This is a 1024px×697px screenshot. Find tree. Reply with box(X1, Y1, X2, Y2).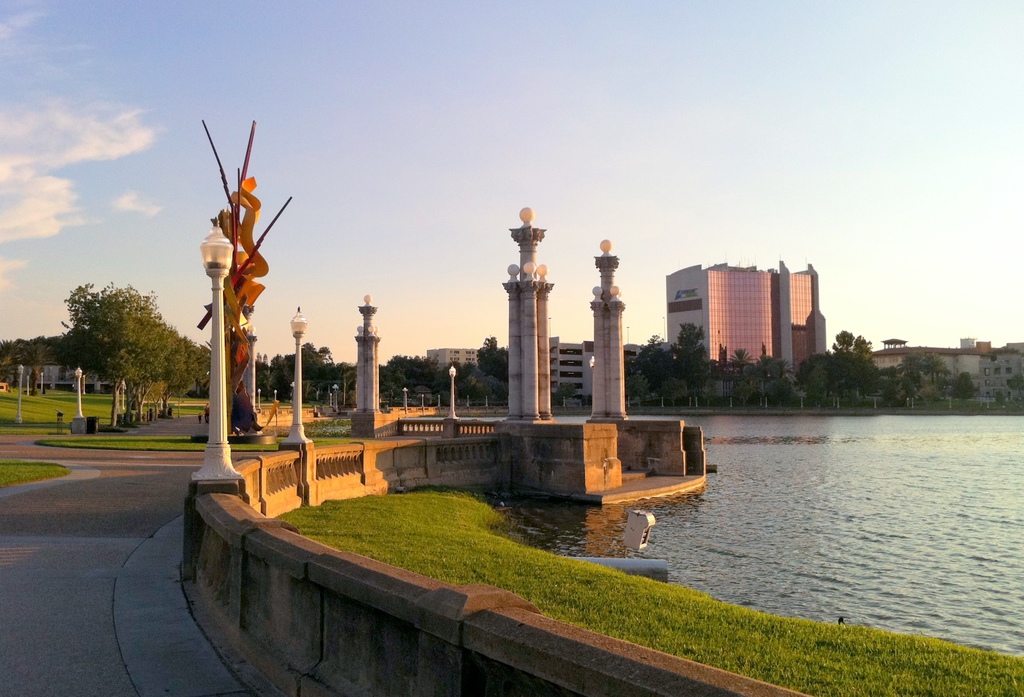
box(0, 332, 83, 388).
